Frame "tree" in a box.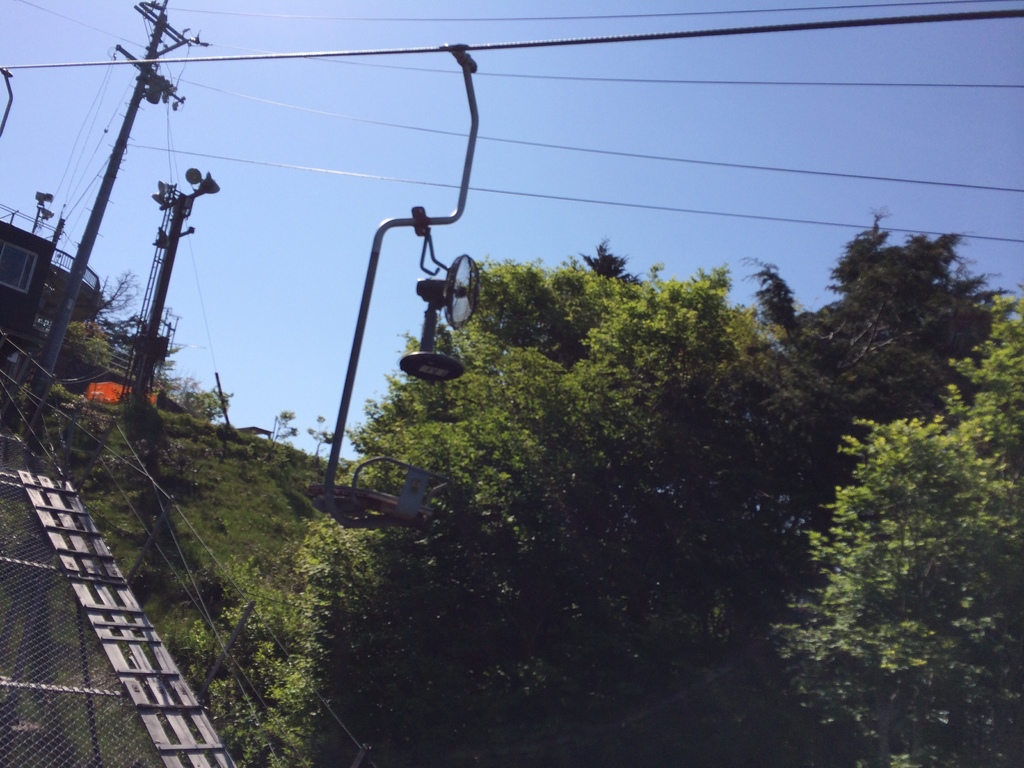
locate(96, 262, 144, 315).
